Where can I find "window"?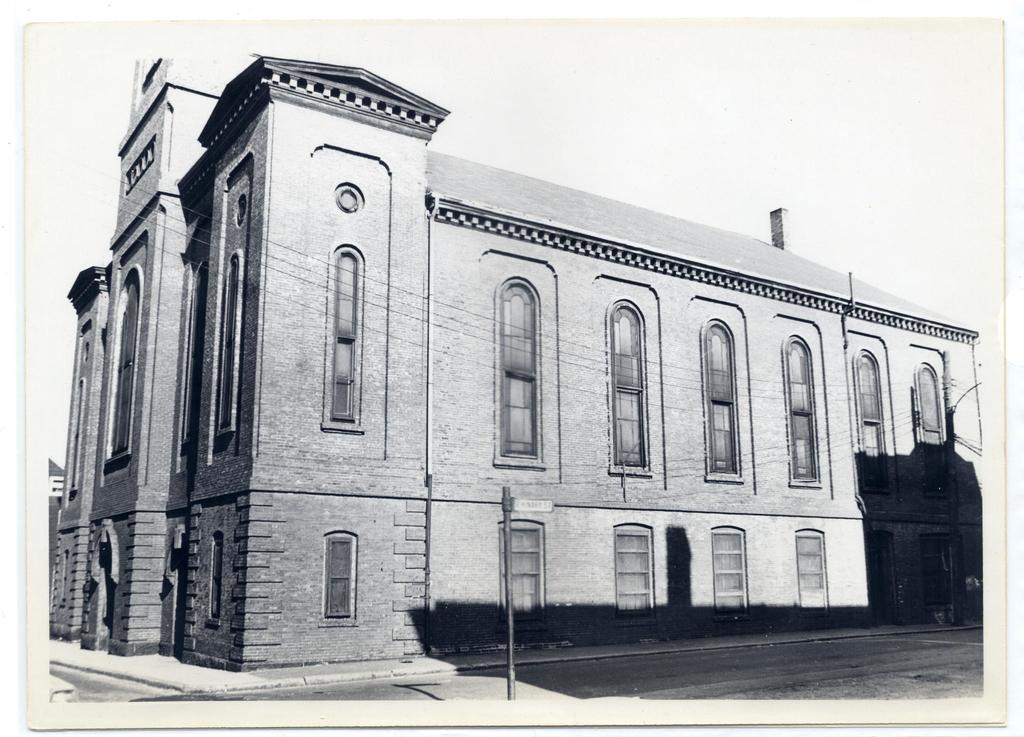
You can find it at 701, 322, 745, 479.
